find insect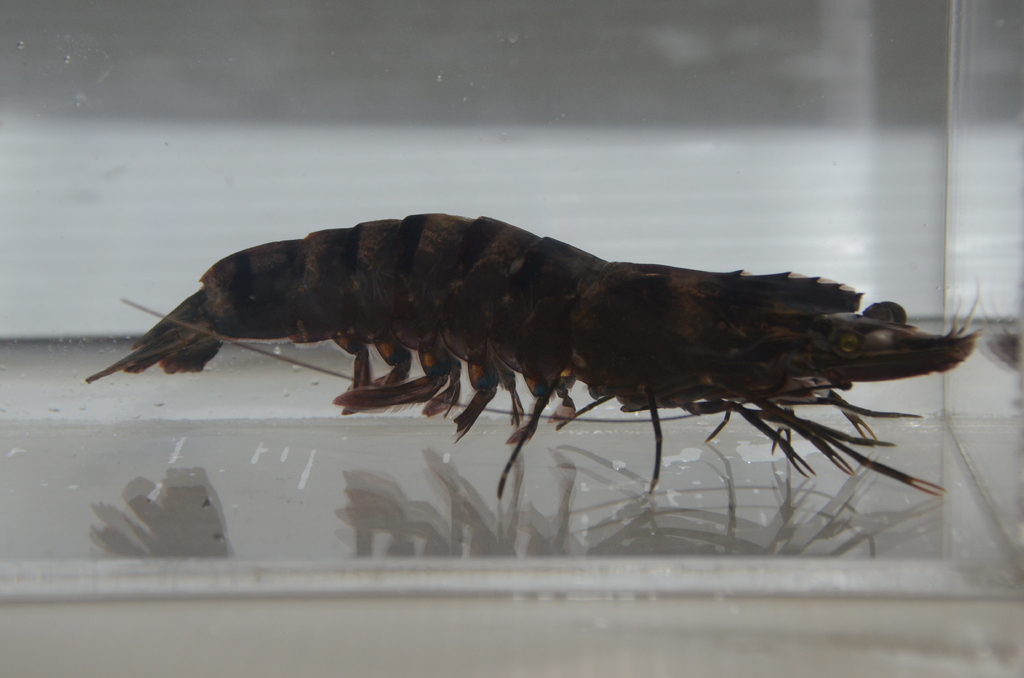
<bbox>75, 208, 986, 502</bbox>
